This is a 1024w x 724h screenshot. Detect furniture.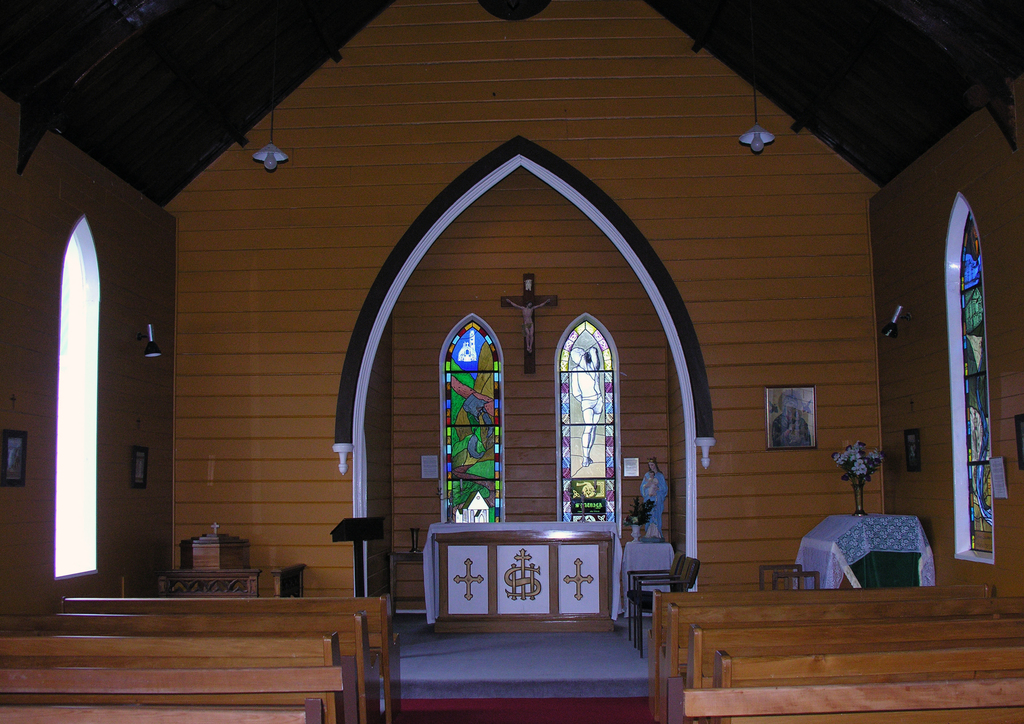
{"x1": 626, "y1": 540, "x2": 670, "y2": 618}.
